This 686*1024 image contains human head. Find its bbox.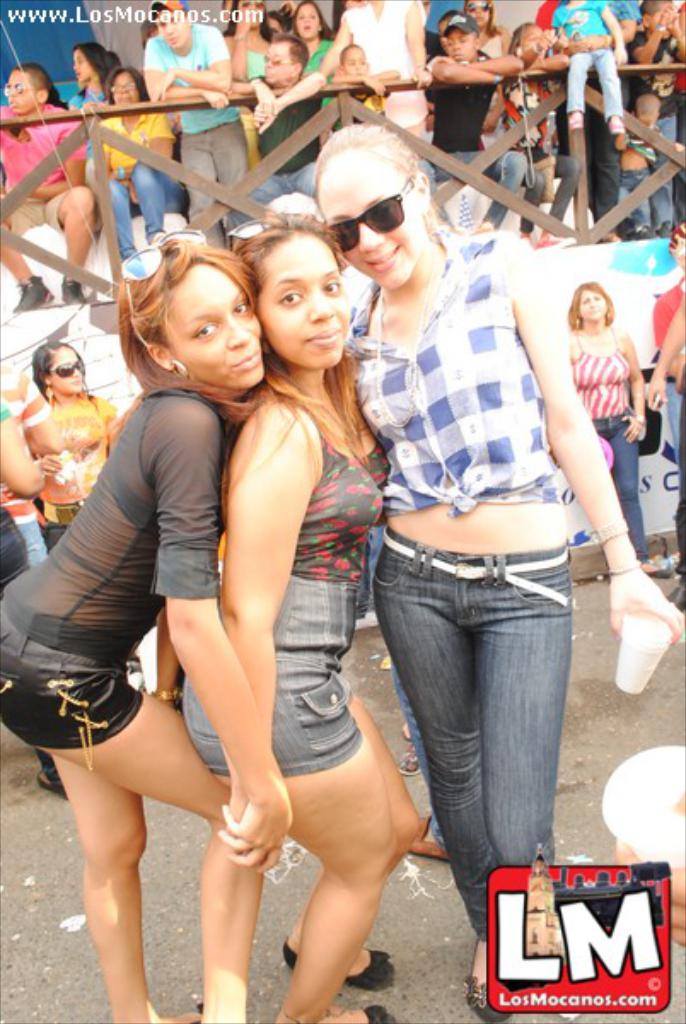
(570,283,616,324).
